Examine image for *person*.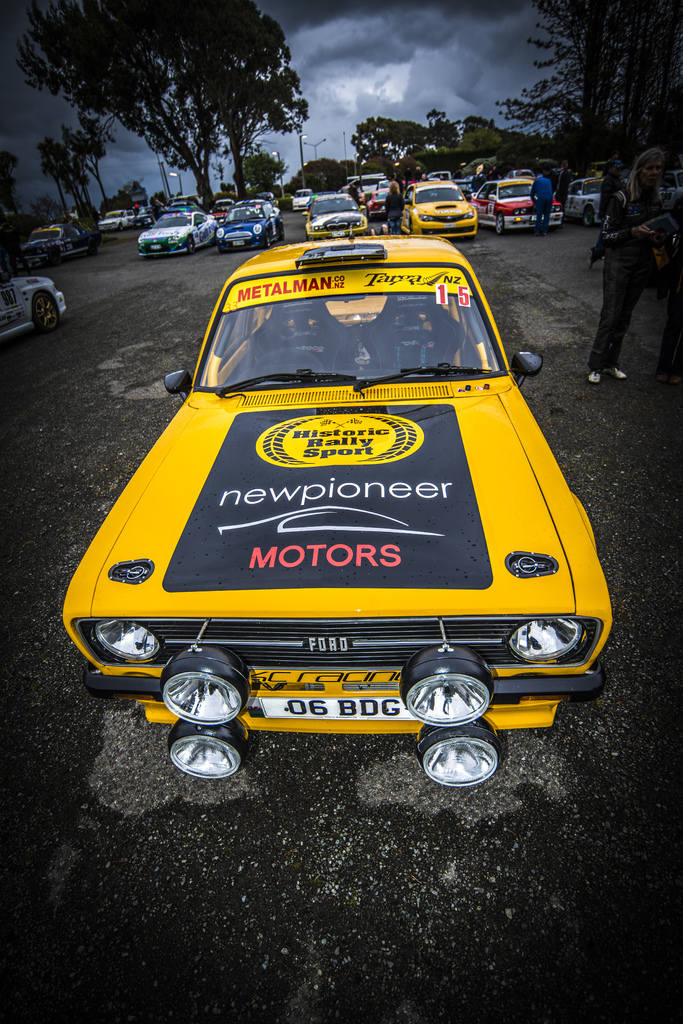
Examination result: {"x1": 521, "y1": 166, "x2": 554, "y2": 232}.
